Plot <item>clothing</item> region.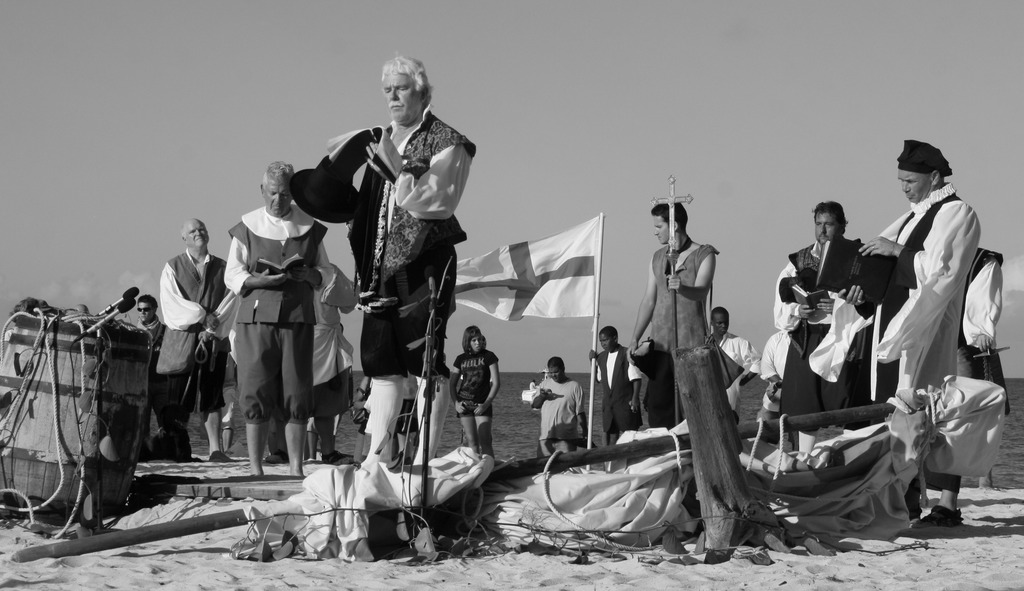
Plotted at [767,235,880,420].
